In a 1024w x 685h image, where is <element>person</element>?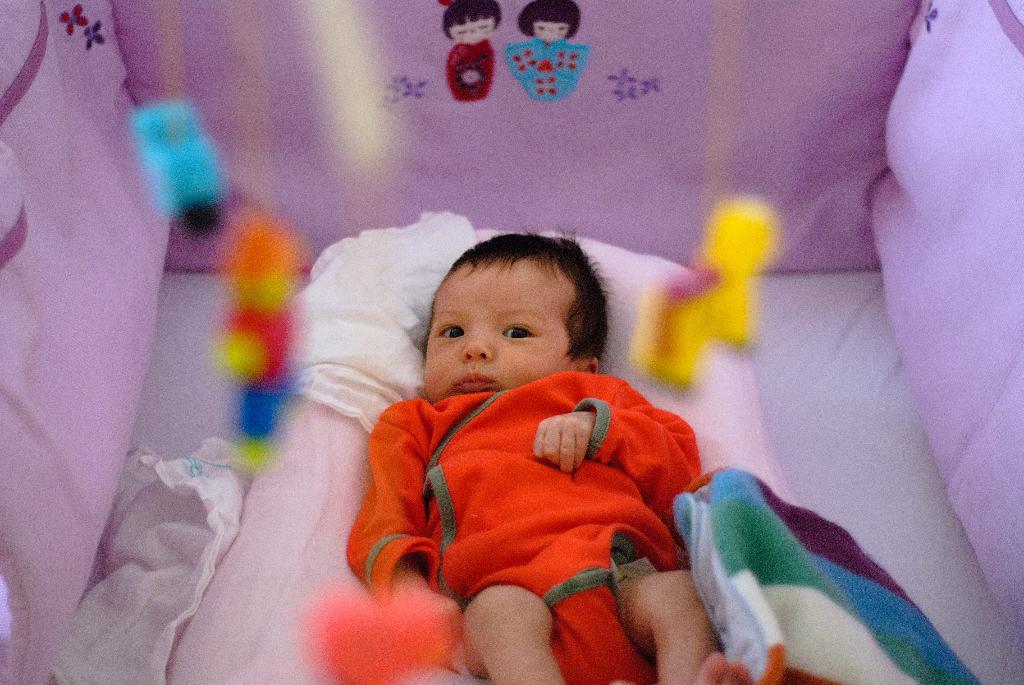
{"left": 440, "top": 0, "right": 495, "bottom": 104}.
